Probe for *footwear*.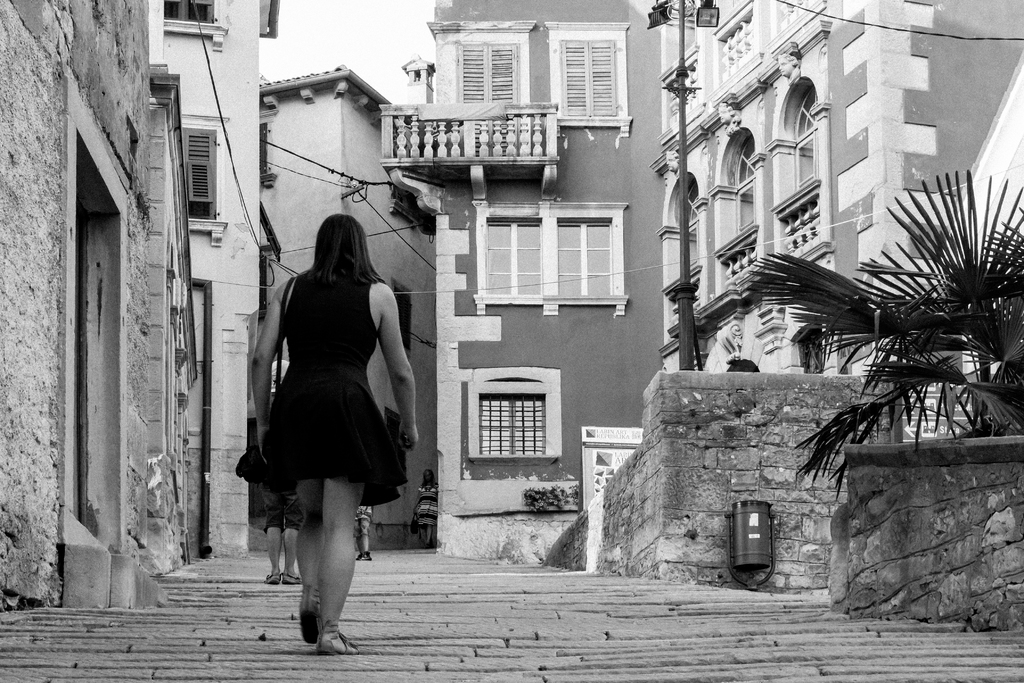
Probe result: Rect(301, 582, 321, 634).
